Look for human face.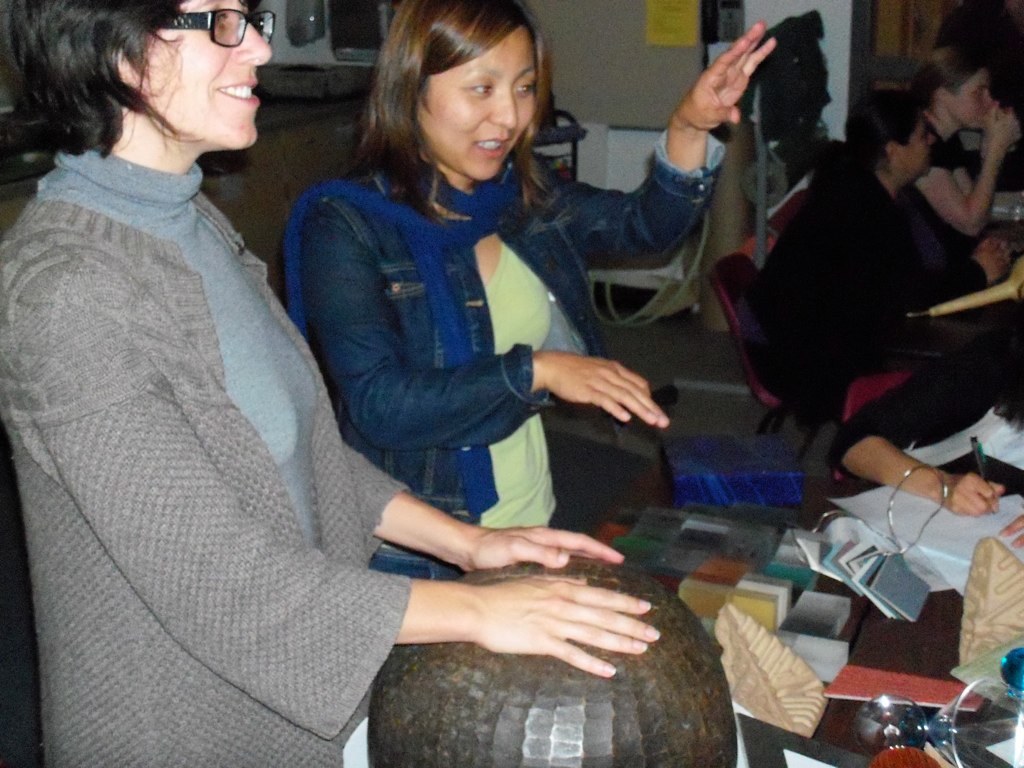
Found: detection(140, 0, 271, 154).
